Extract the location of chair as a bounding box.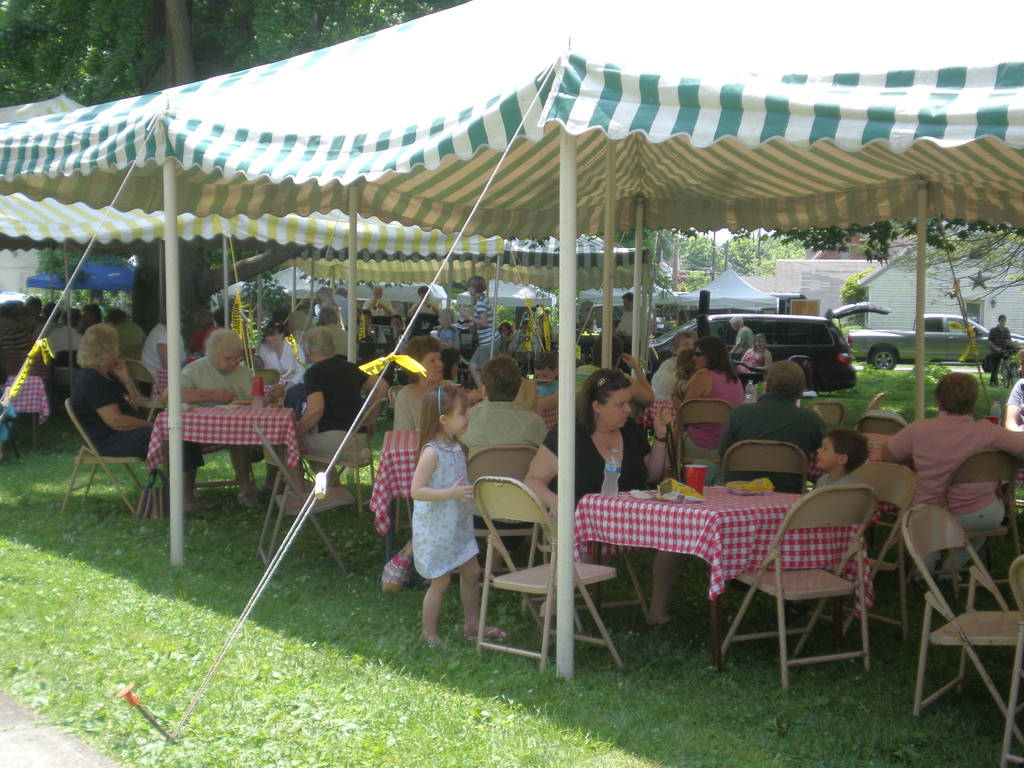
box=[991, 563, 1023, 767].
